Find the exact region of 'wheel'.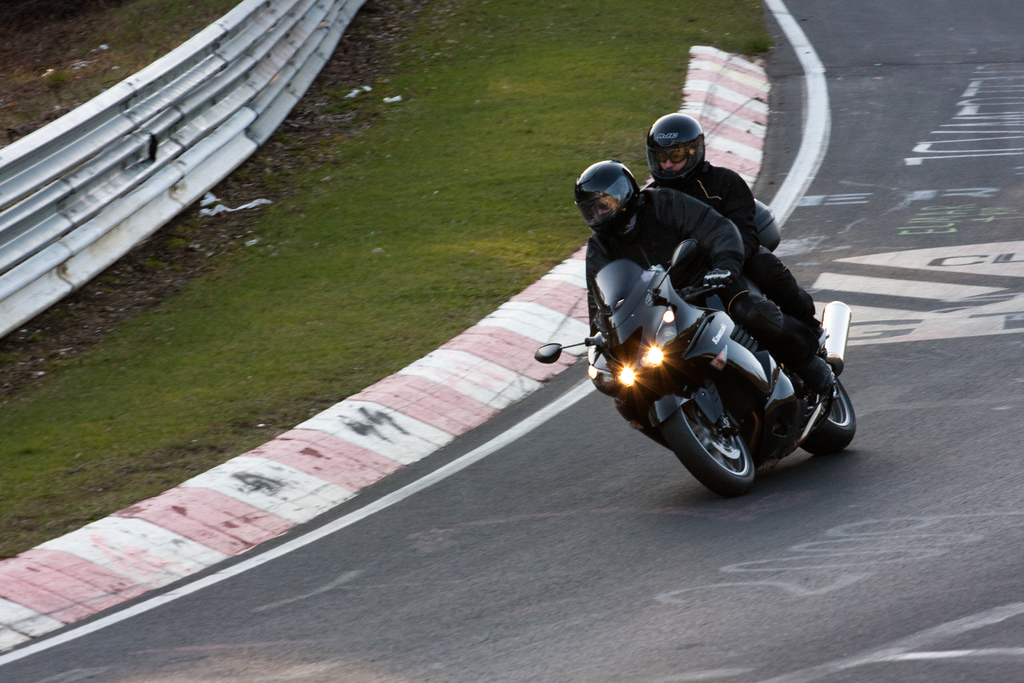
Exact region: (796, 370, 856, 457).
